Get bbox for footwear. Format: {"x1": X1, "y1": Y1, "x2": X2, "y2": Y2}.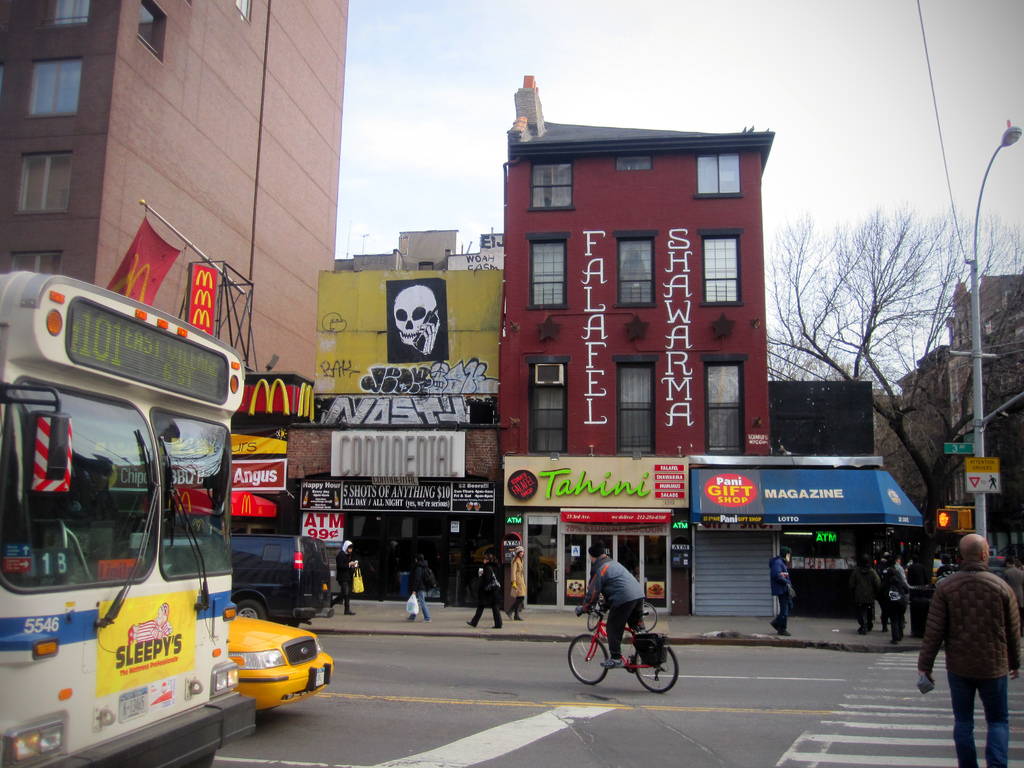
{"x1": 770, "y1": 620, "x2": 778, "y2": 630}.
